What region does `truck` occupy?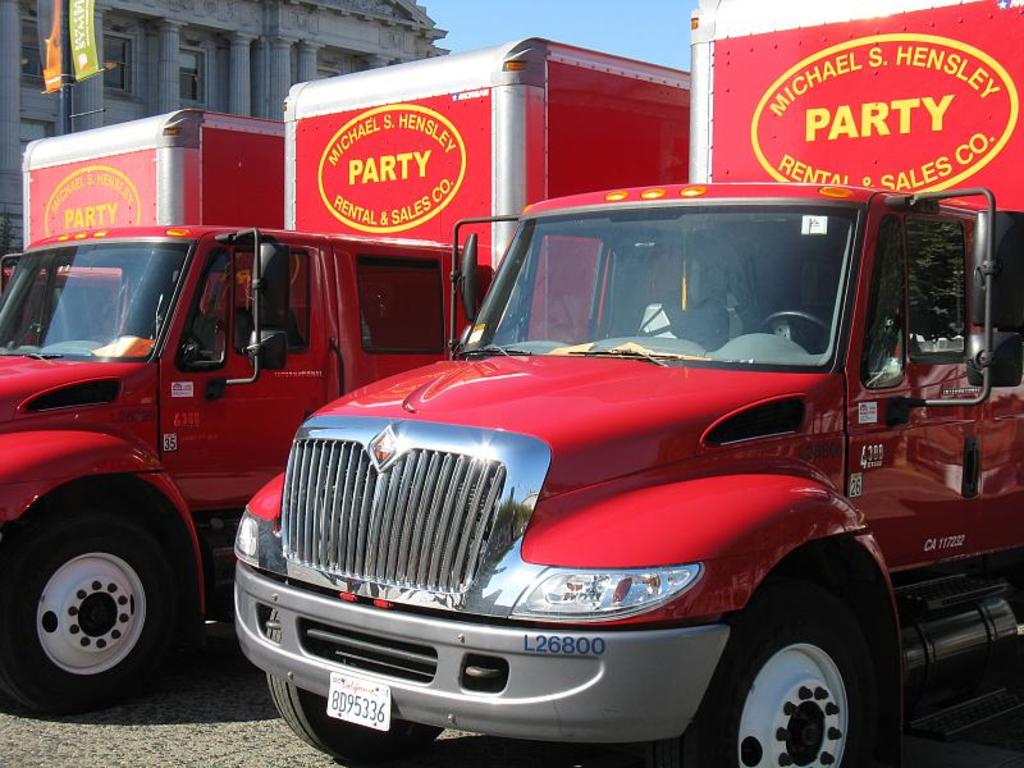
<bbox>228, 0, 1020, 767</bbox>.
